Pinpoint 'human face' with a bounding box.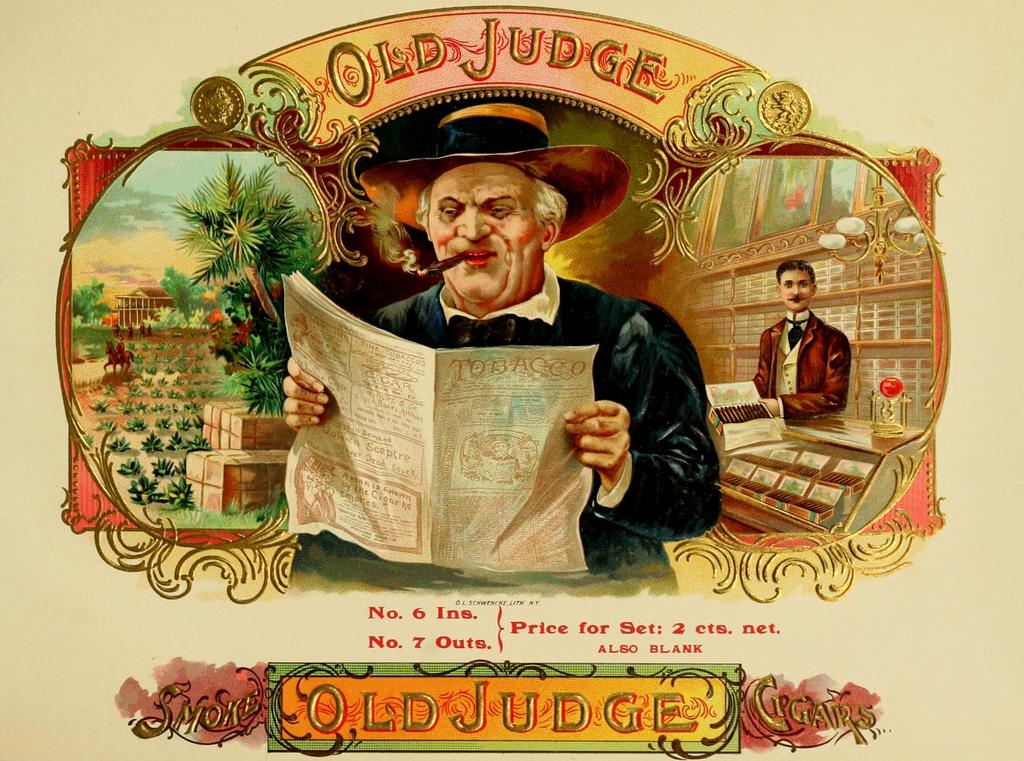
{"x1": 430, "y1": 163, "x2": 540, "y2": 308}.
